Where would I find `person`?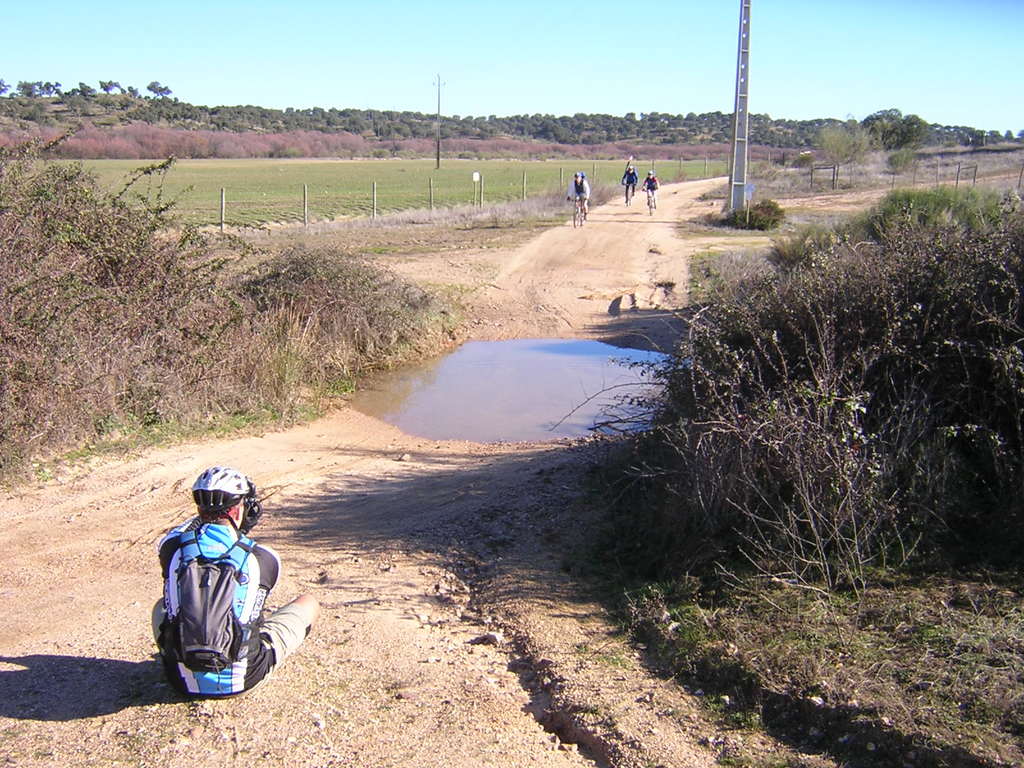
At [622,163,639,202].
